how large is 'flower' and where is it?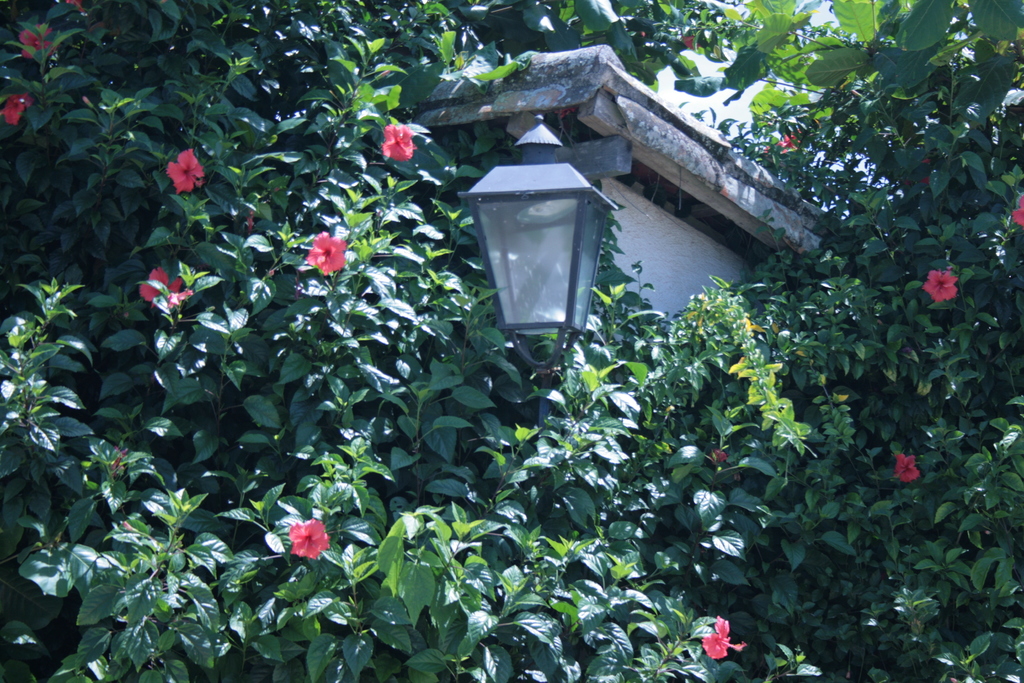
Bounding box: 705 616 743 661.
